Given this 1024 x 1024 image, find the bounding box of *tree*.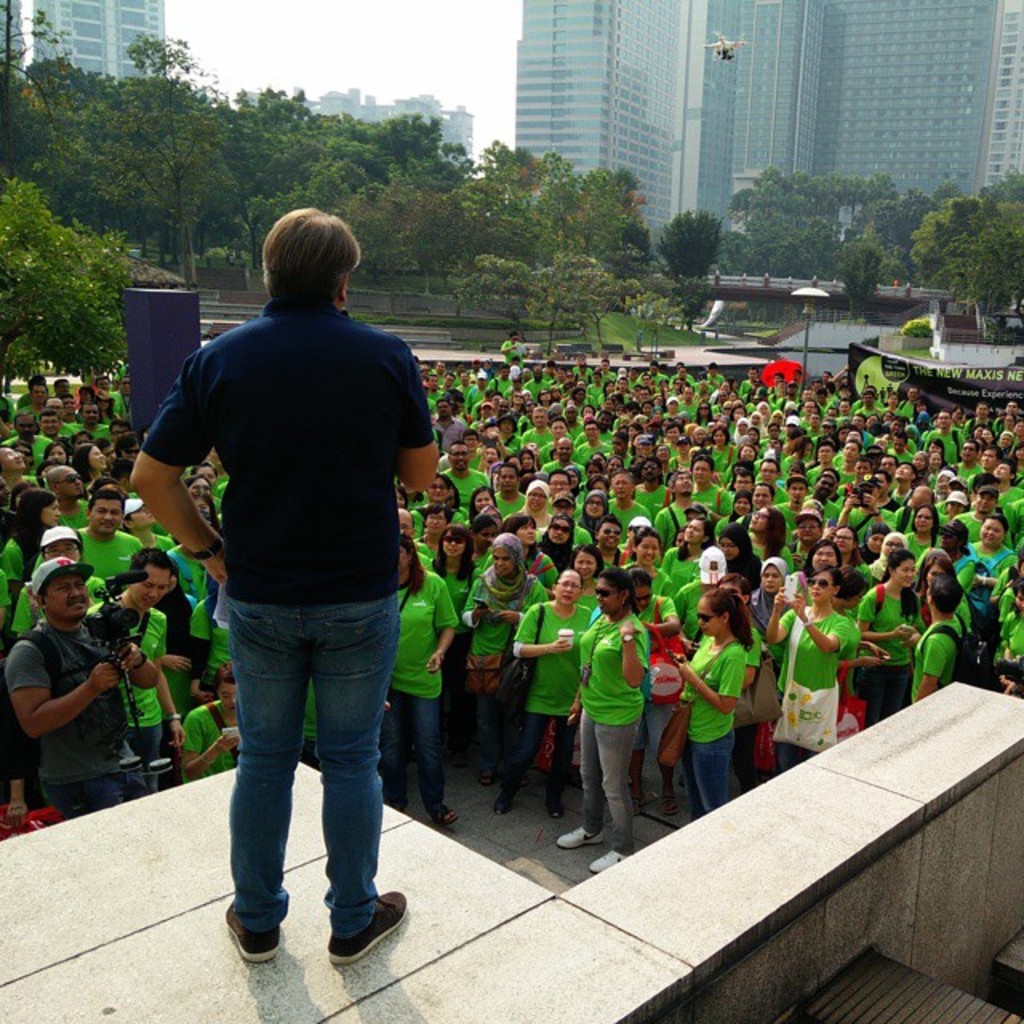
detection(464, 254, 650, 374).
